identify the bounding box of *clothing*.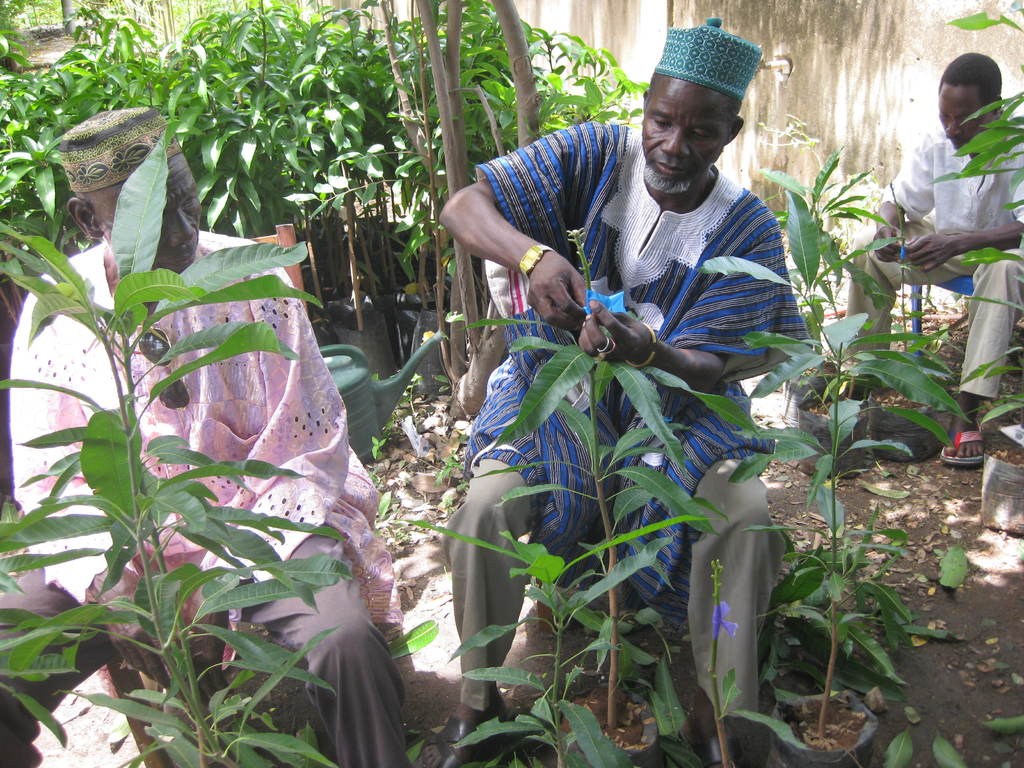
bbox=[463, 140, 772, 717].
